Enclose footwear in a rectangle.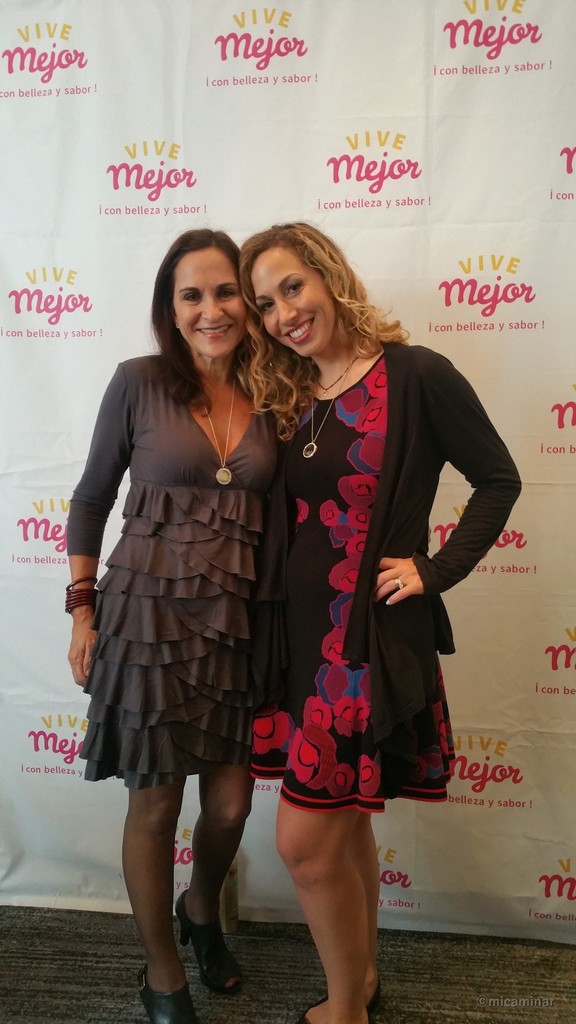
Rect(365, 980, 383, 1015).
